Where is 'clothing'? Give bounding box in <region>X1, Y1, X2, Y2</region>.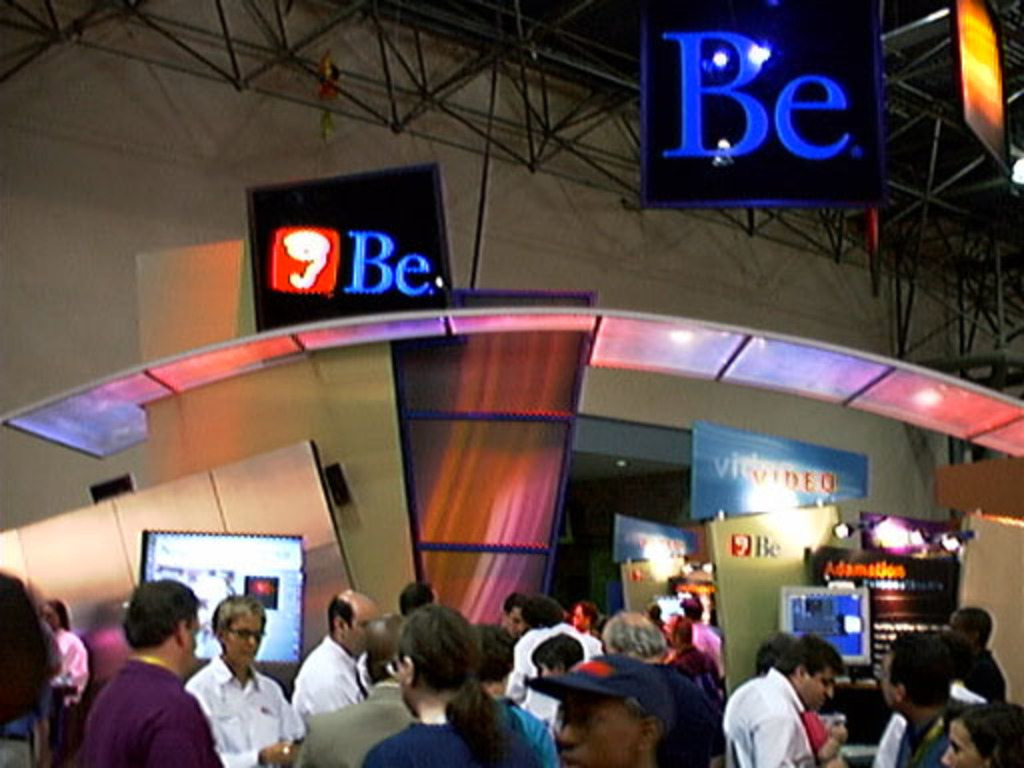
<region>298, 676, 426, 766</region>.
